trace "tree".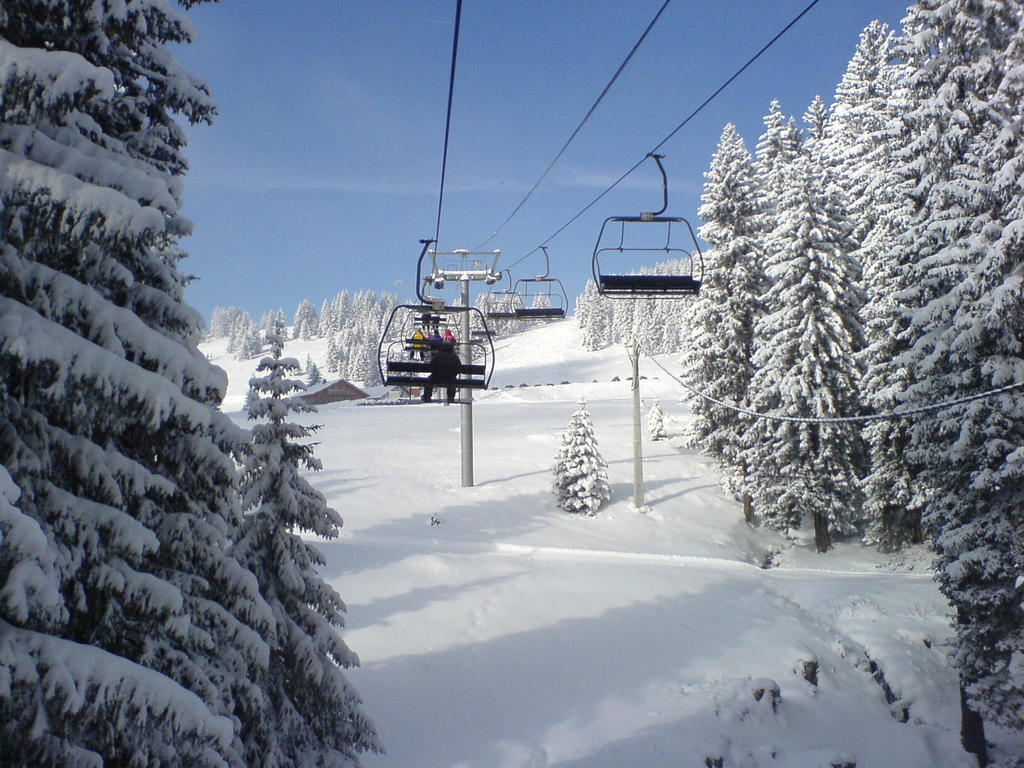
Traced to crop(339, 281, 545, 387).
